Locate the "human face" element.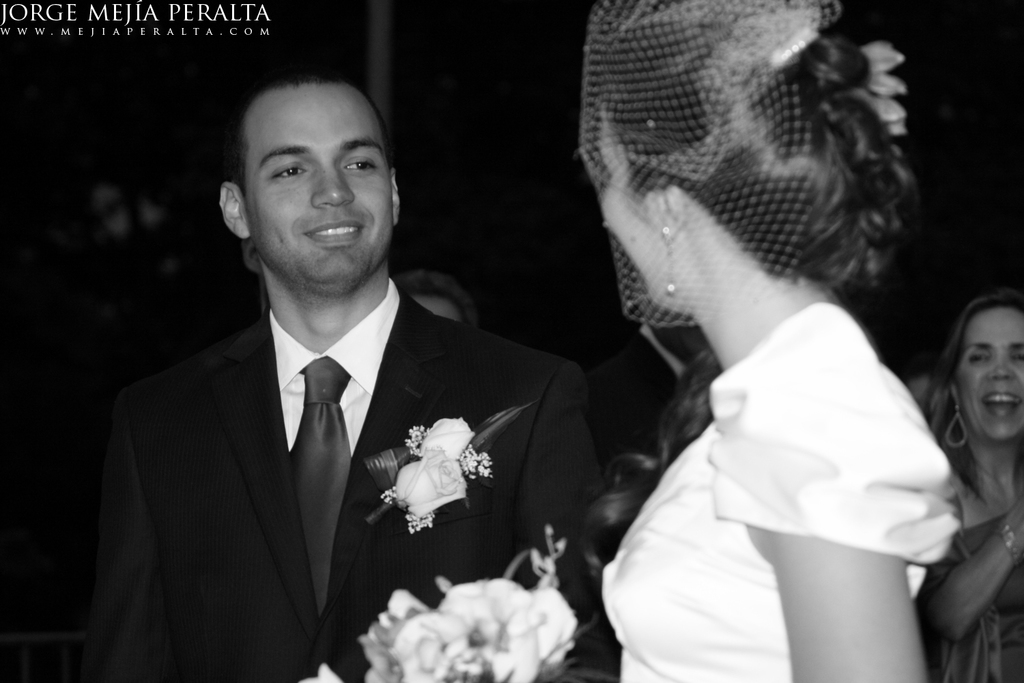
Element bbox: [x1=963, y1=309, x2=1023, y2=438].
